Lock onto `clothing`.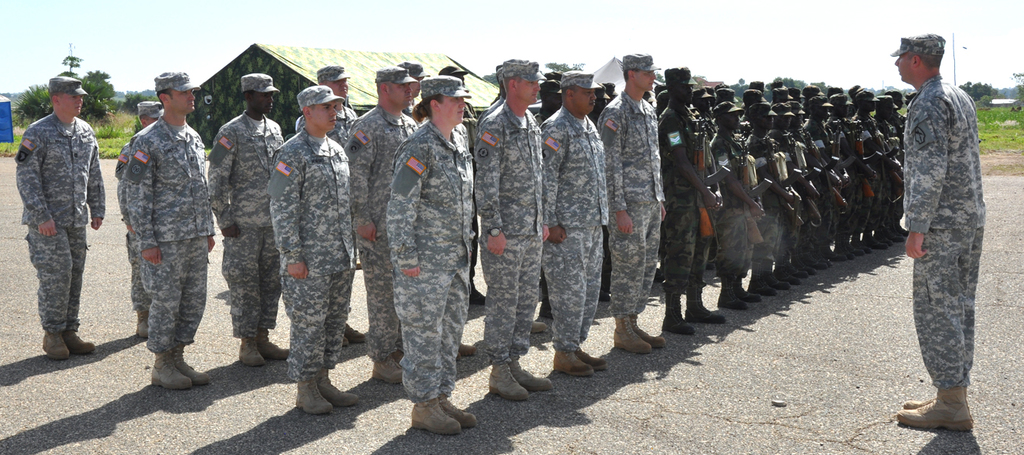
Locked: (545, 108, 613, 355).
